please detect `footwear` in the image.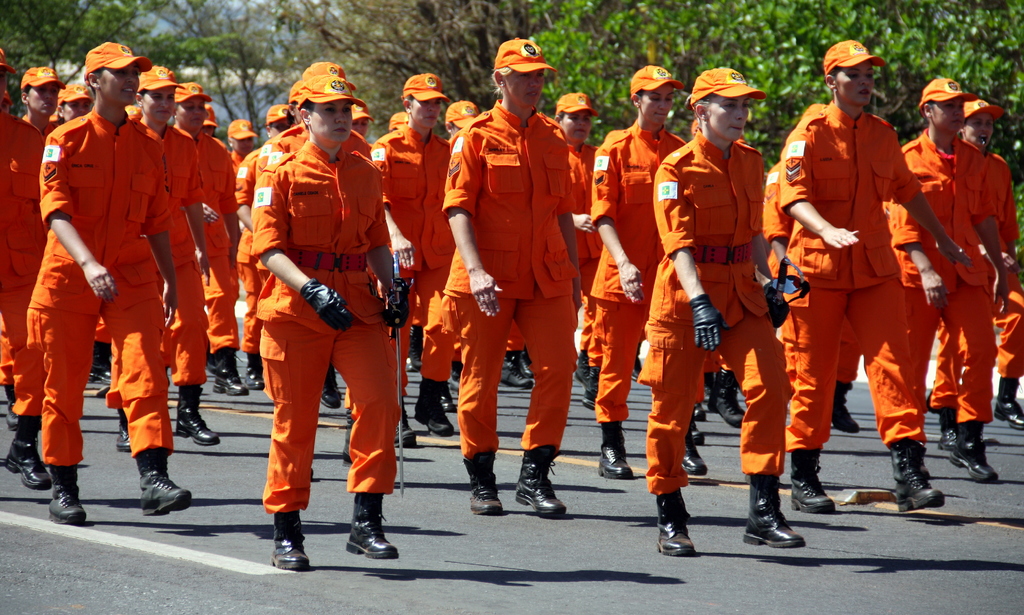
[x1=829, y1=379, x2=856, y2=432].
